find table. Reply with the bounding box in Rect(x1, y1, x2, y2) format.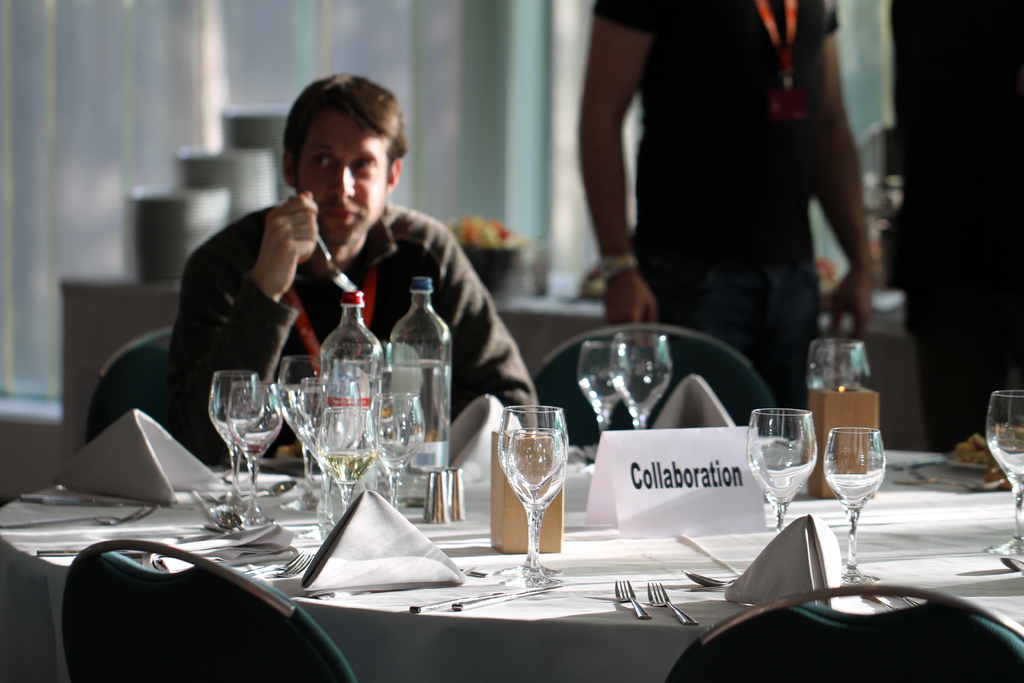
Rect(61, 461, 835, 671).
